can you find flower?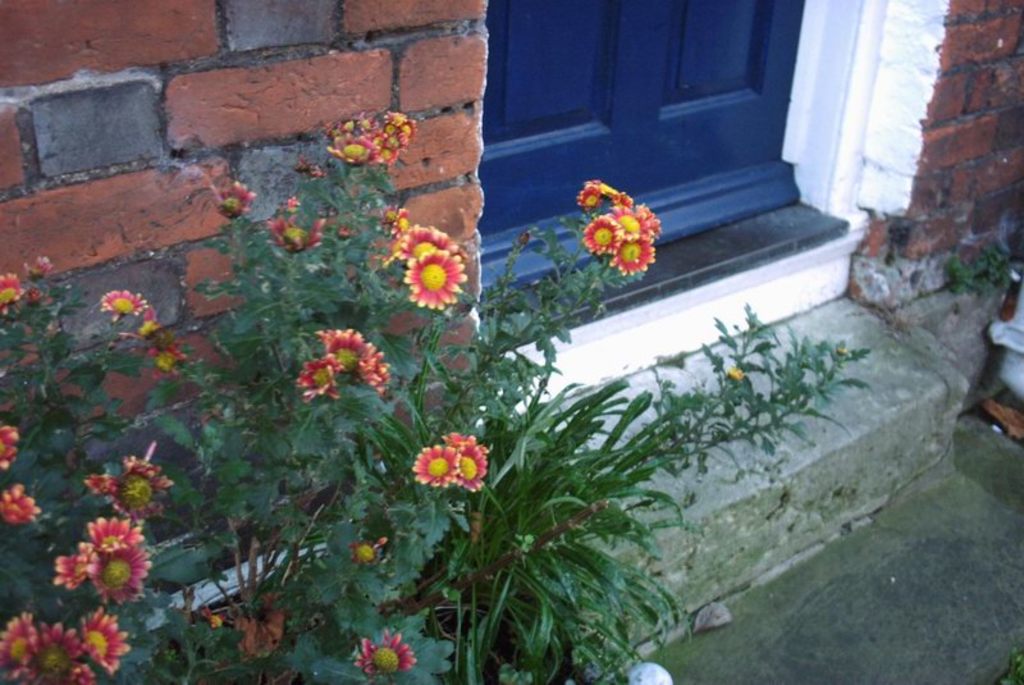
Yes, bounding box: region(212, 175, 250, 222).
